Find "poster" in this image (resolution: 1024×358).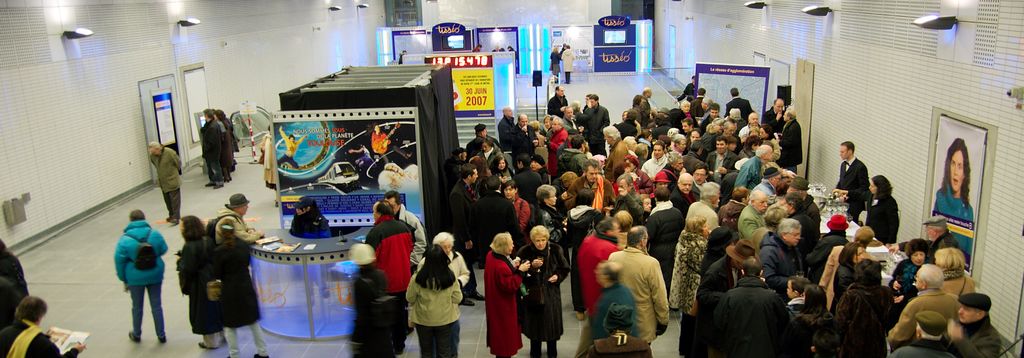
<region>927, 116, 986, 272</region>.
